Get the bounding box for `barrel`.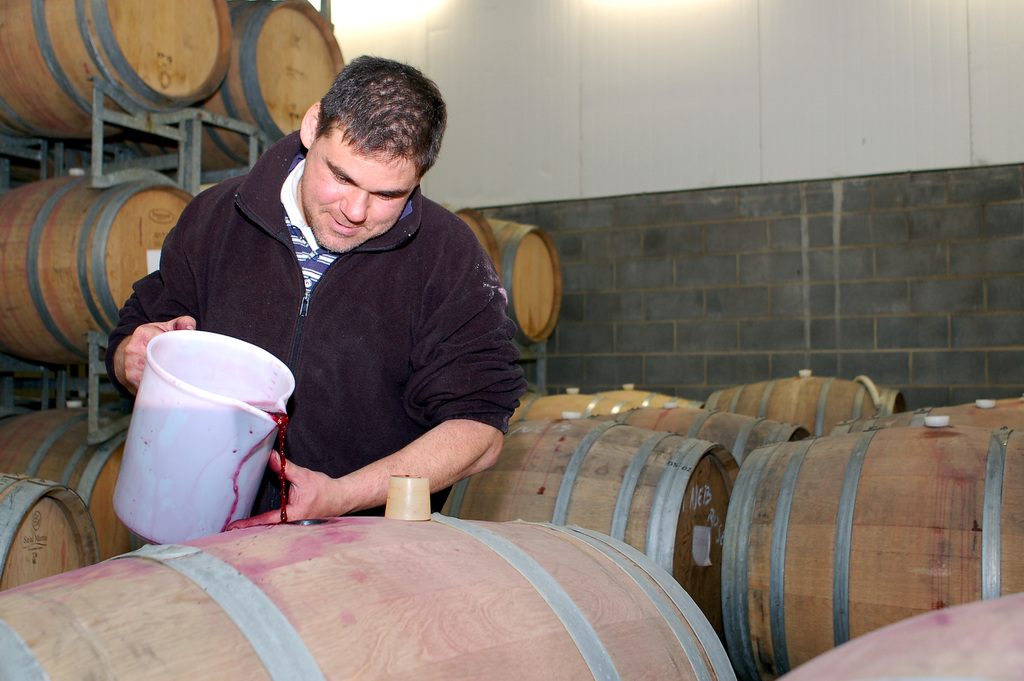
bbox=[777, 593, 1023, 680].
